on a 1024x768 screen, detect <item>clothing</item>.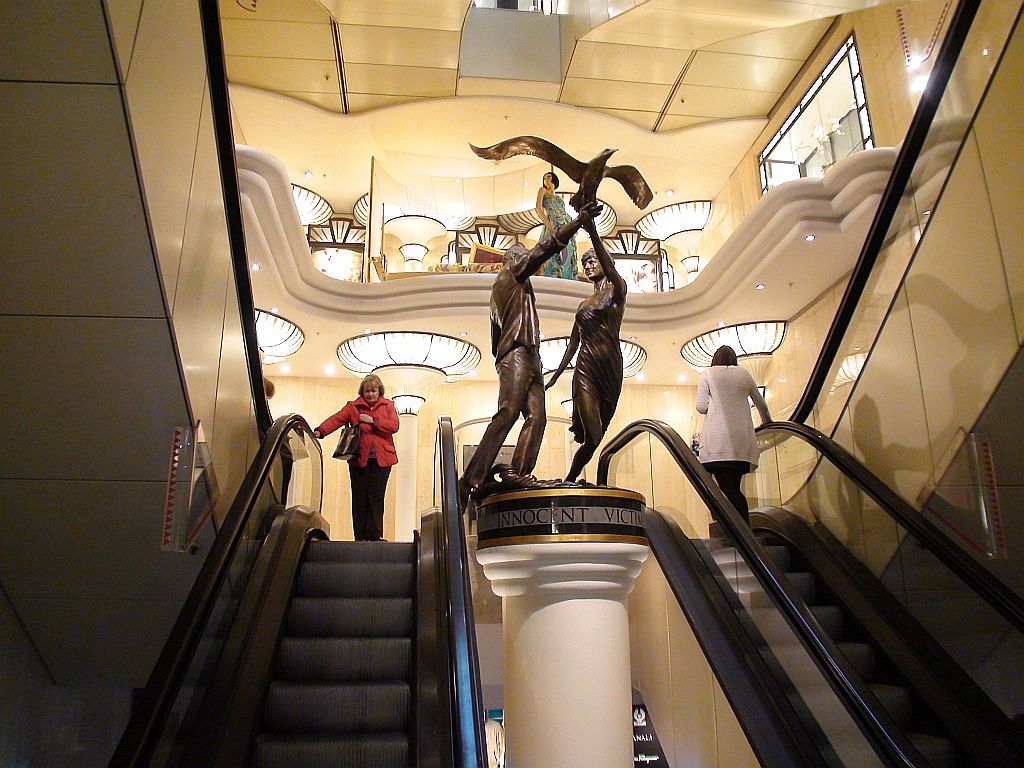
[536,195,577,278].
